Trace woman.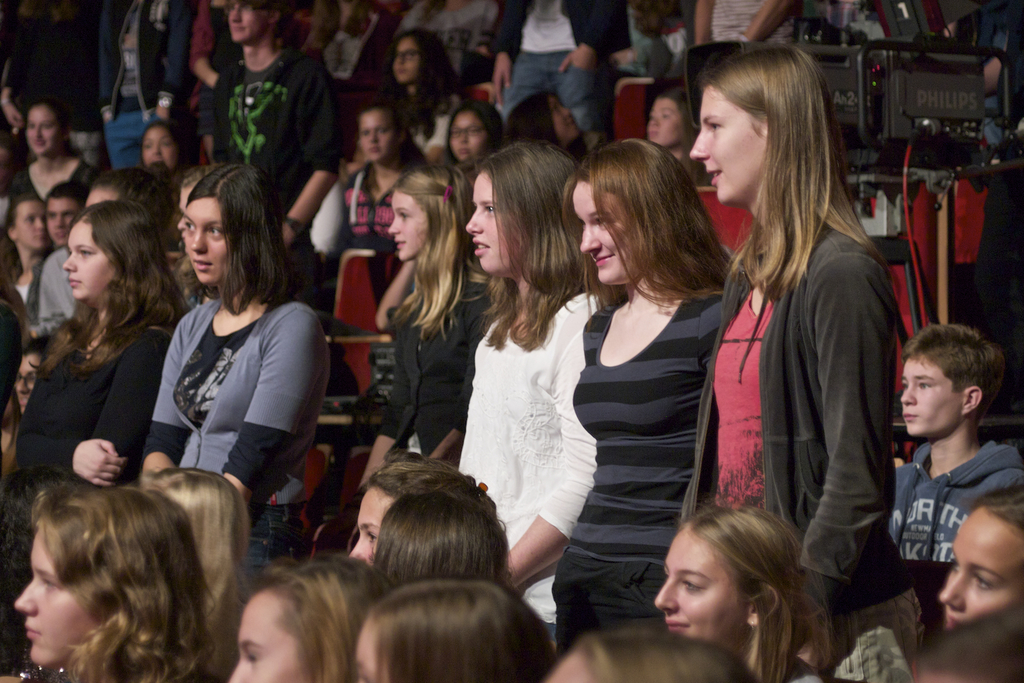
Traced to [13,485,218,682].
